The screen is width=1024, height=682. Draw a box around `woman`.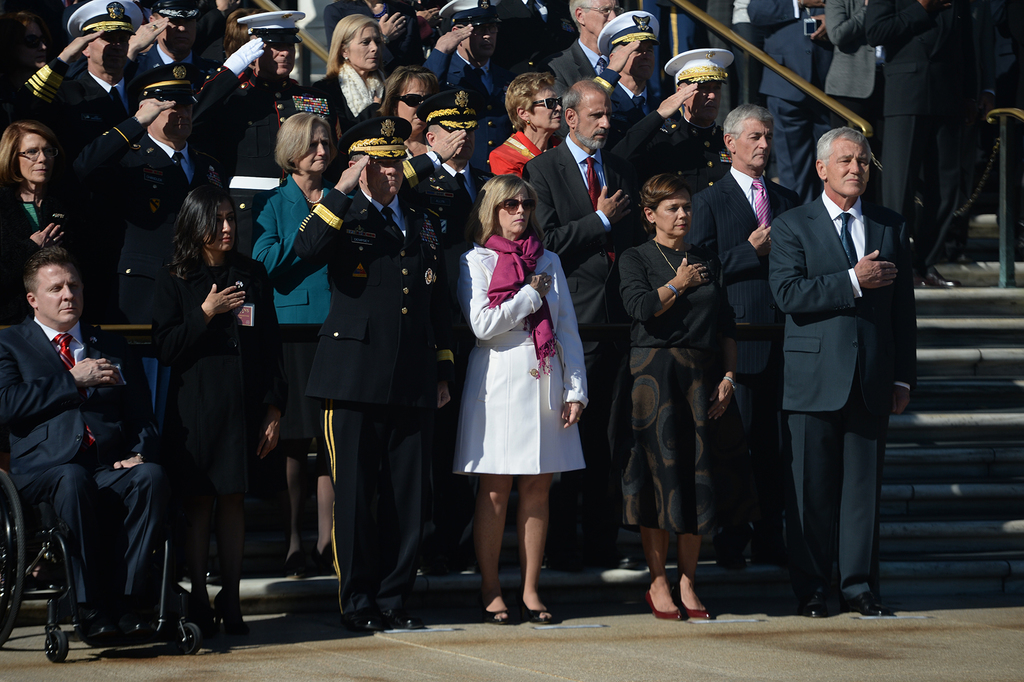
[x1=0, y1=121, x2=106, y2=325].
